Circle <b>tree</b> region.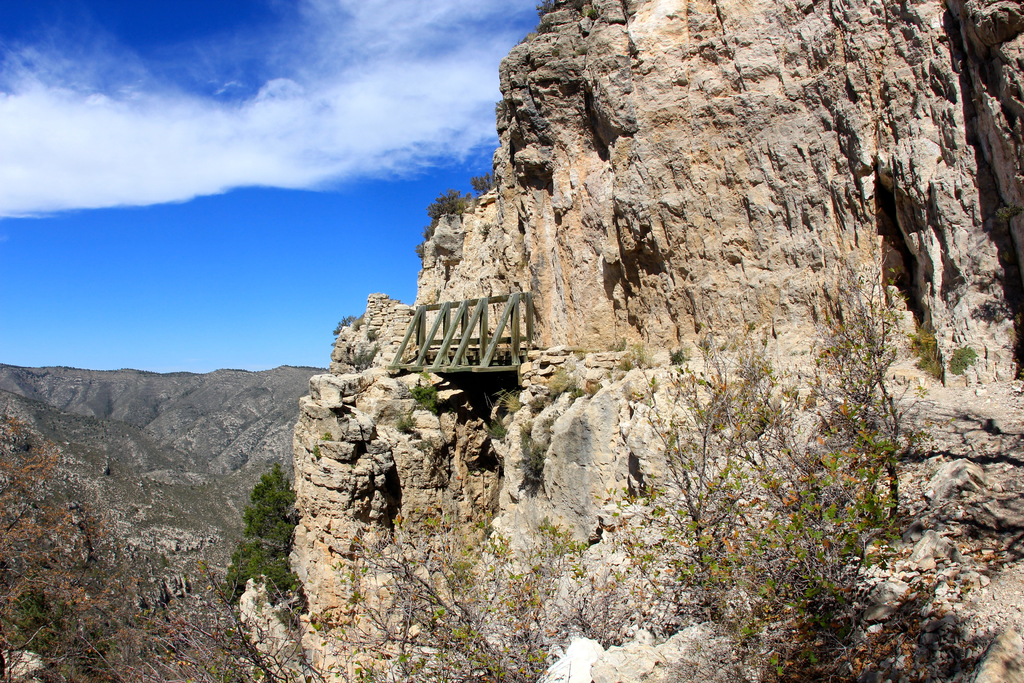
Region: 1 402 148 682.
